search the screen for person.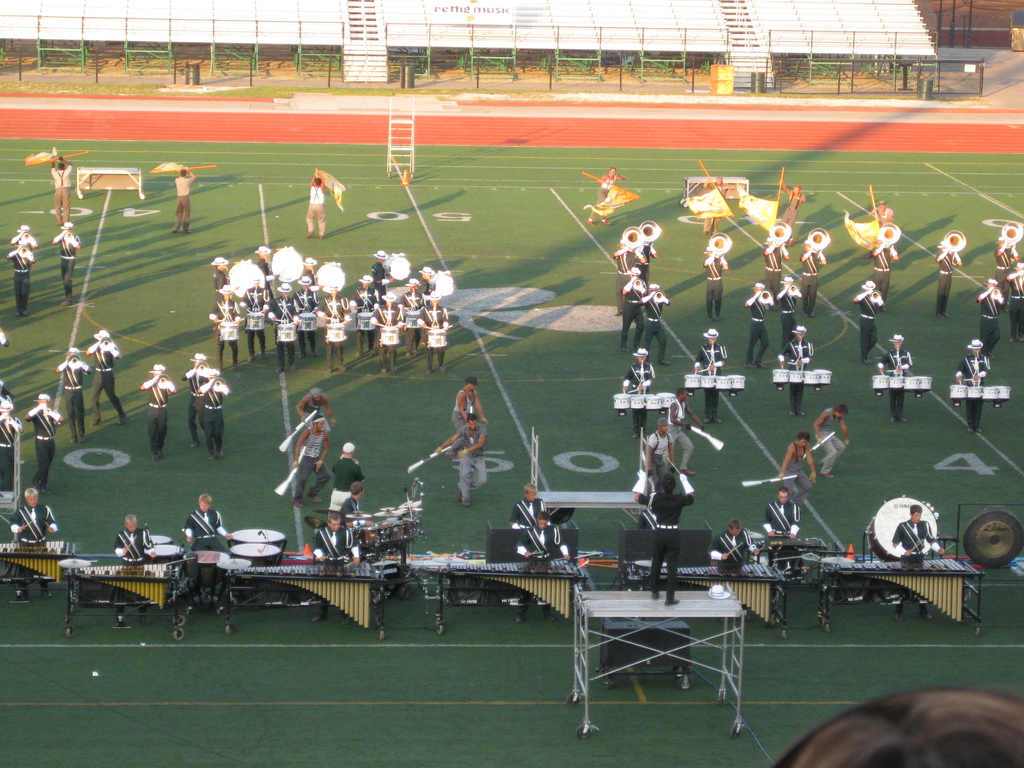
Found at 265,280,297,366.
